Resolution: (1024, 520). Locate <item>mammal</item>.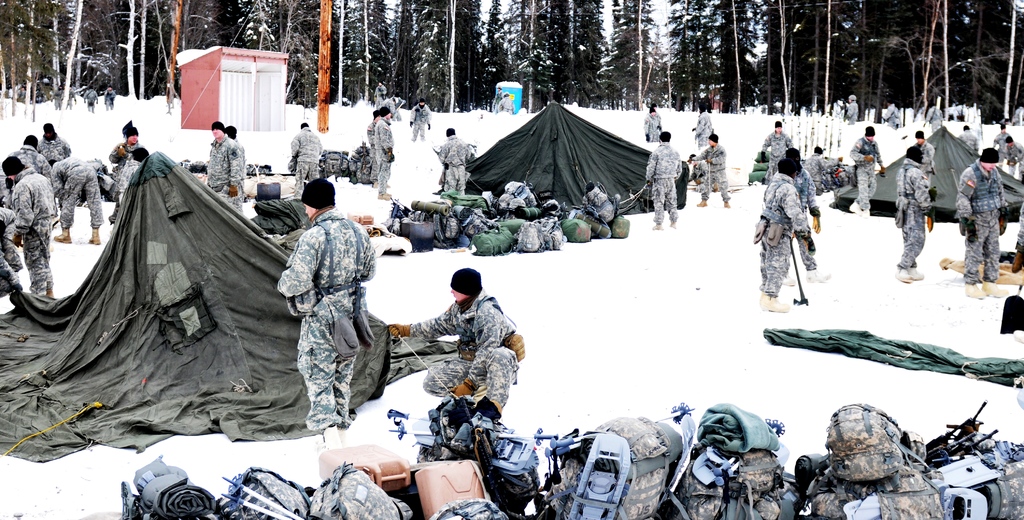
(x1=762, y1=118, x2=795, y2=183).
